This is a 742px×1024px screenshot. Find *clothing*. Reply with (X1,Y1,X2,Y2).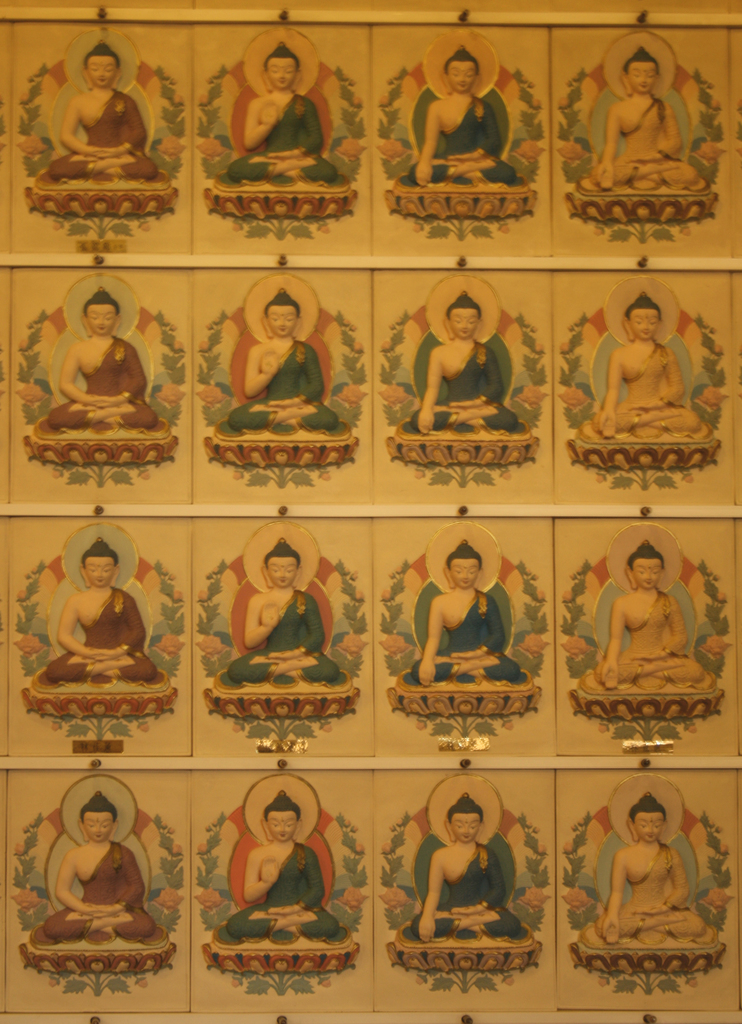
(590,90,692,187).
